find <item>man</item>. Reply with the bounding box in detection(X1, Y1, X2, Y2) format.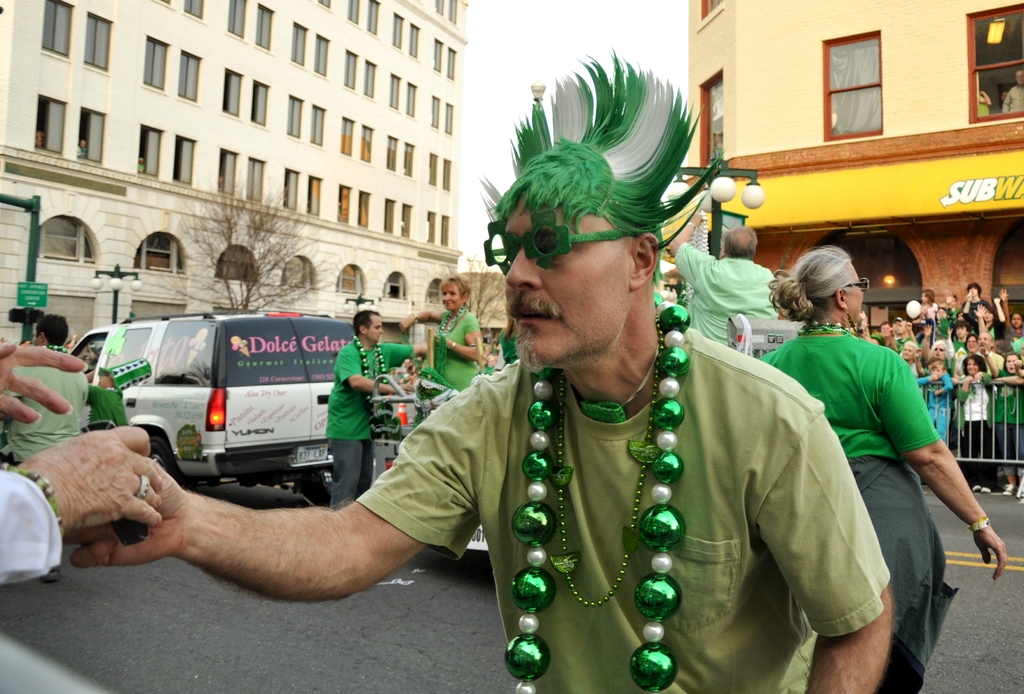
detection(0, 343, 165, 587).
